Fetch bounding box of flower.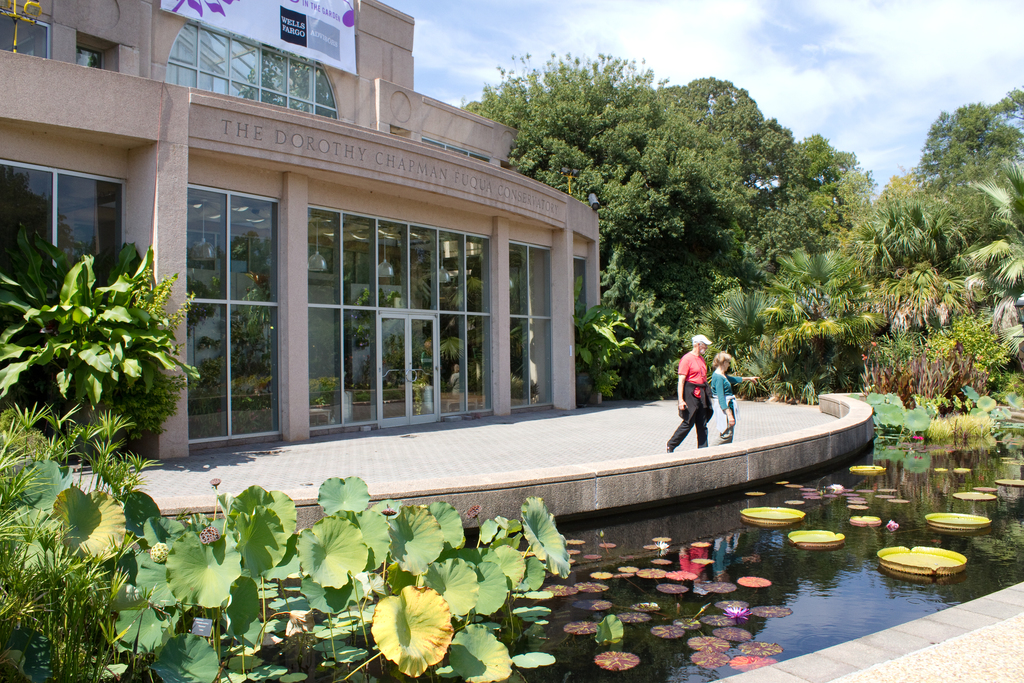
Bbox: x1=911, y1=435, x2=932, y2=444.
